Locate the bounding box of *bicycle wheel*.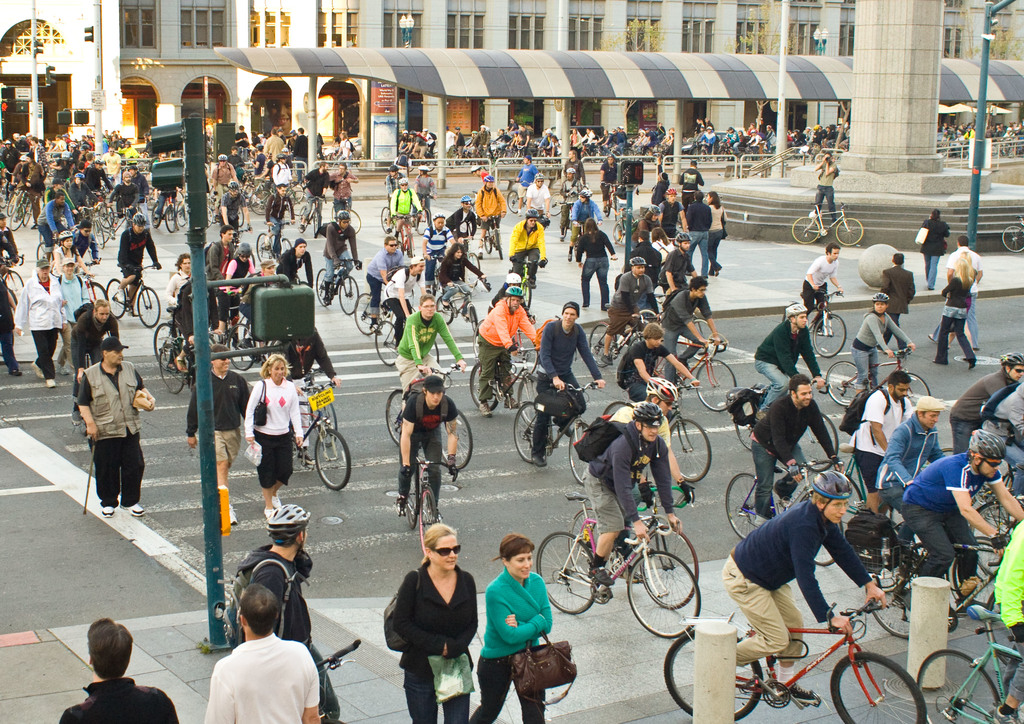
Bounding box: x1=134 y1=286 x2=160 y2=328.
